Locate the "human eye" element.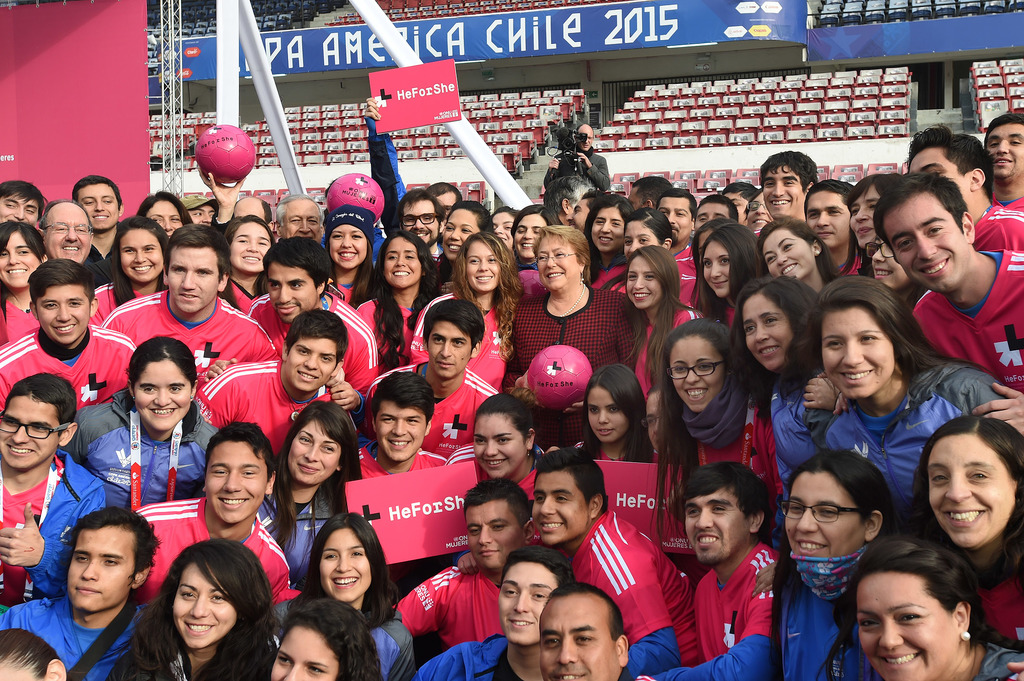
Element bbox: x1=708 y1=502 x2=726 y2=516.
